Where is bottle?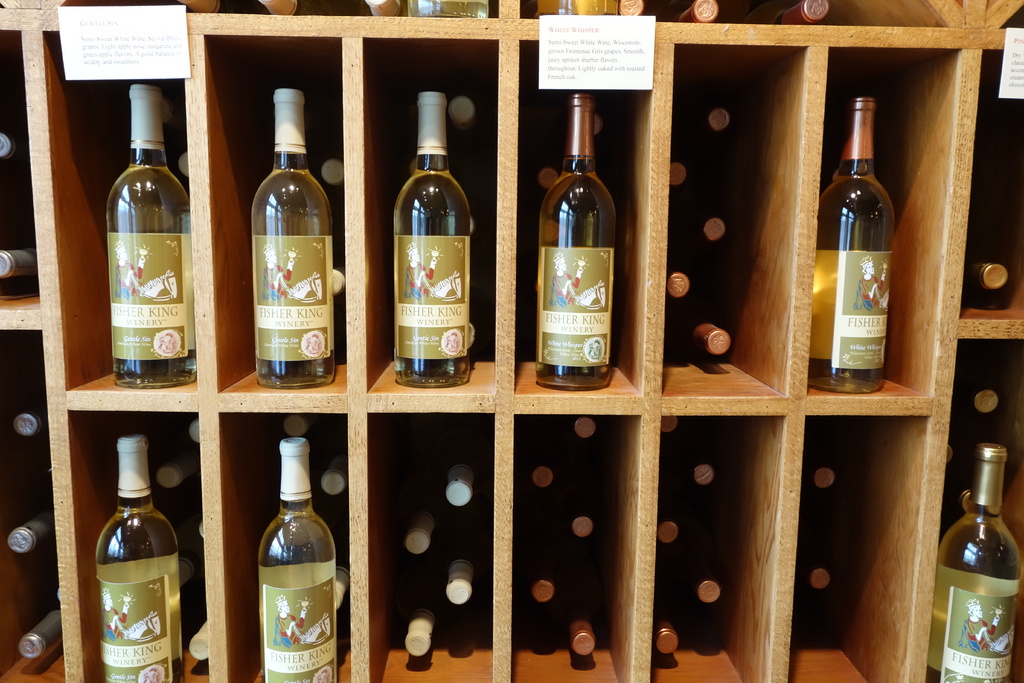
Rect(536, 167, 559, 193).
